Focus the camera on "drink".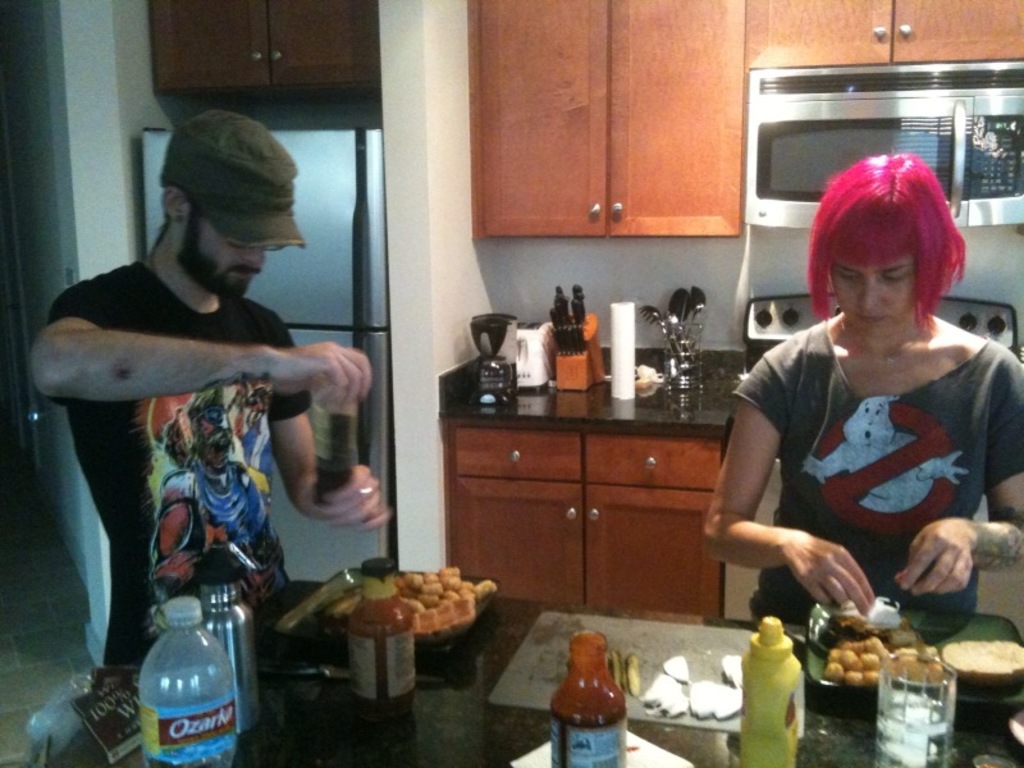
Focus region: bbox=(884, 705, 951, 767).
